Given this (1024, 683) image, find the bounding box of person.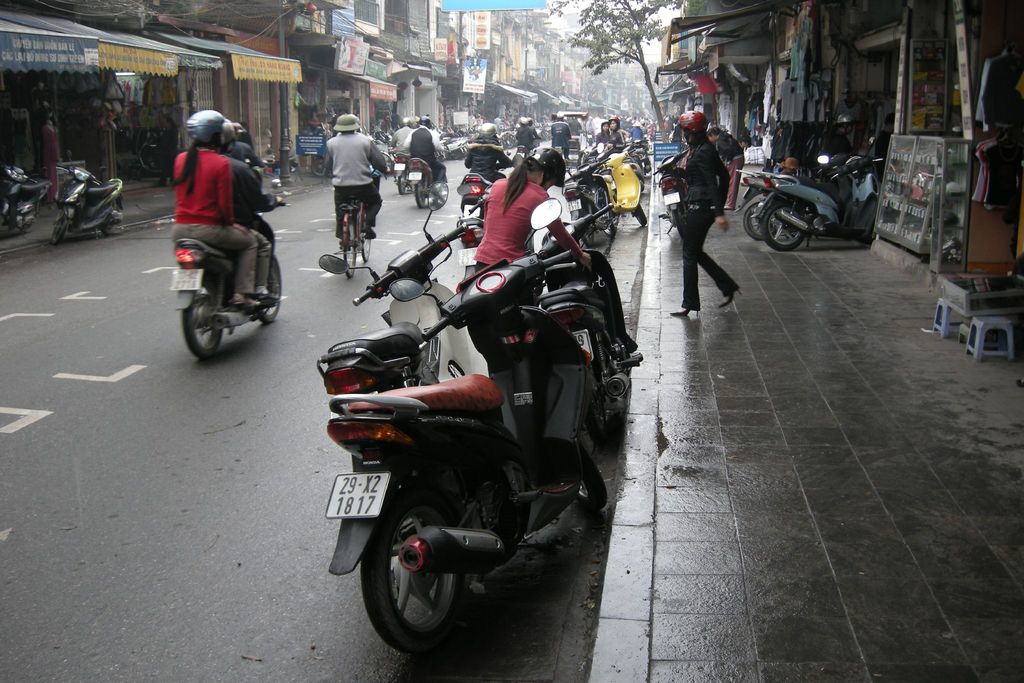
BBox(225, 124, 284, 297).
